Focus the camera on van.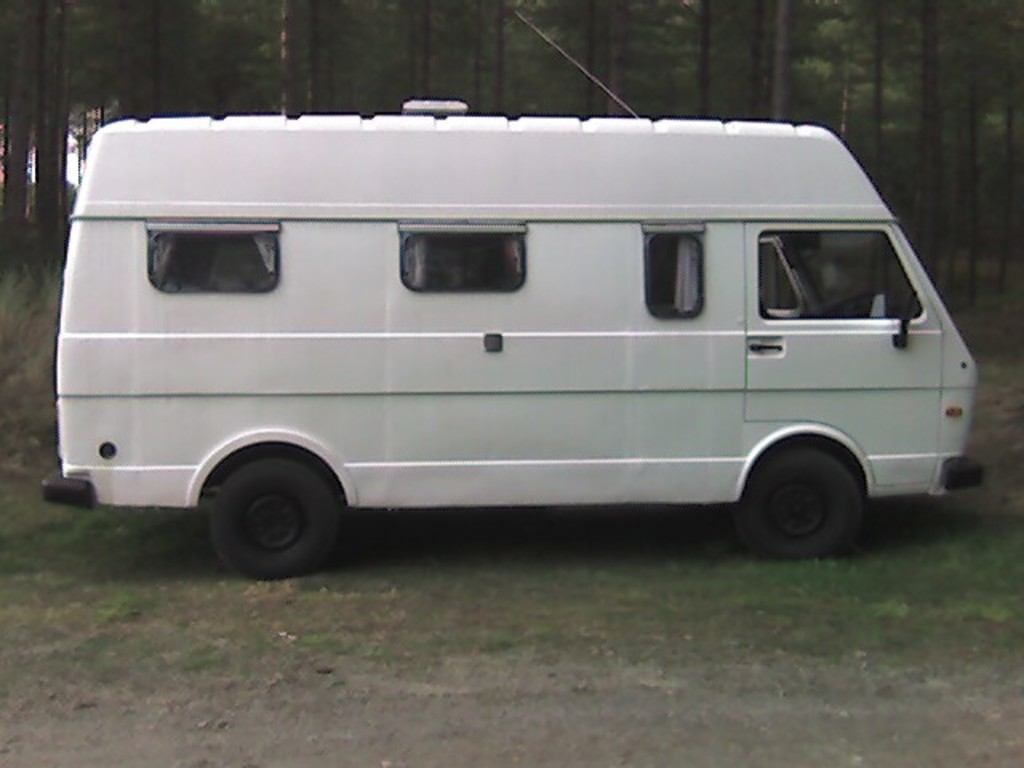
Focus region: 42/8/984/582.
